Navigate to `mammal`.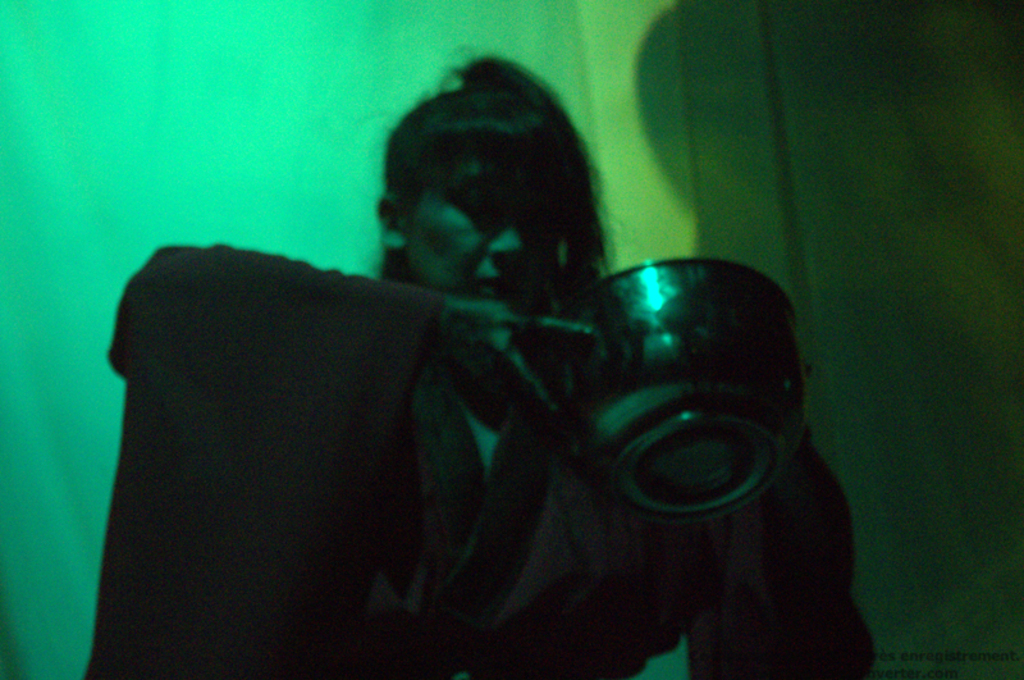
Navigation target: (77,67,876,679).
